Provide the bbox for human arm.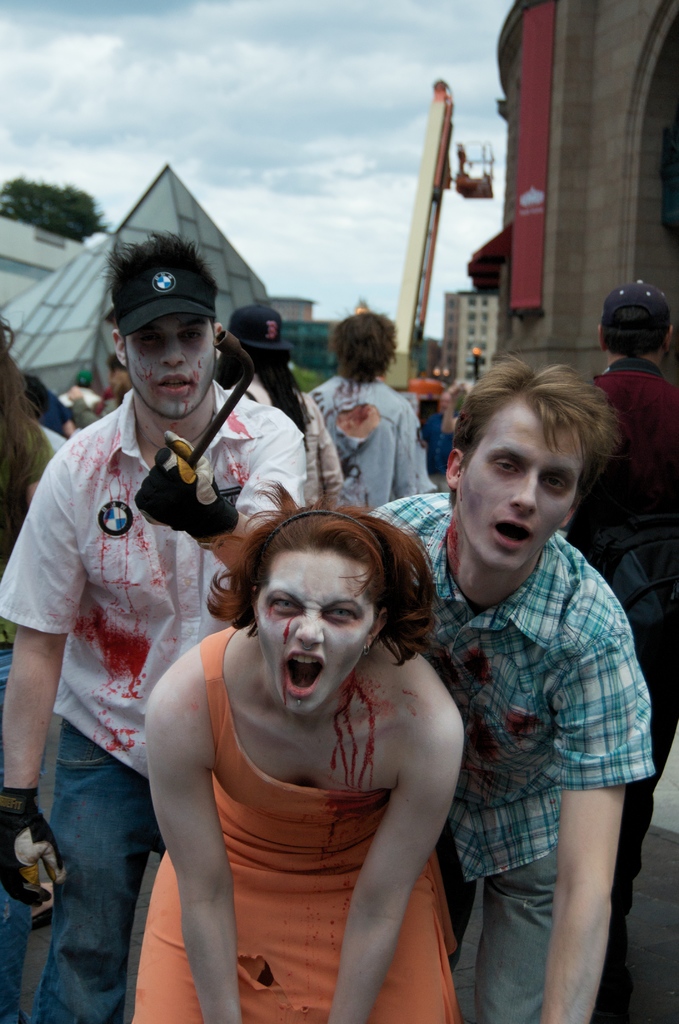
left=90, top=390, right=108, bottom=412.
